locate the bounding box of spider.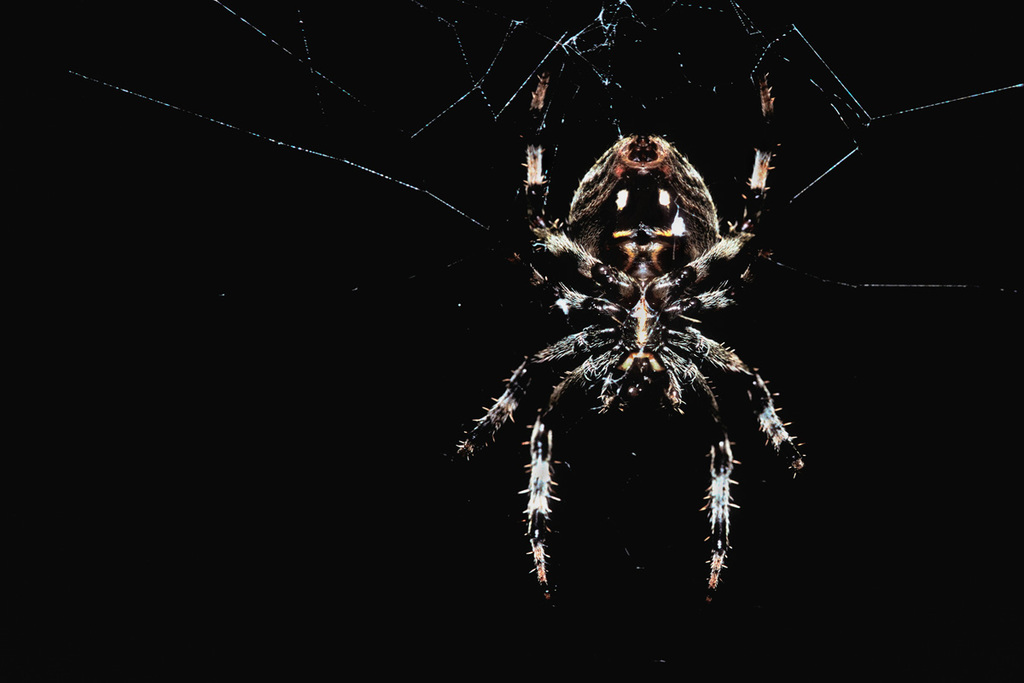
Bounding box: 454, 70, 812, 601.
